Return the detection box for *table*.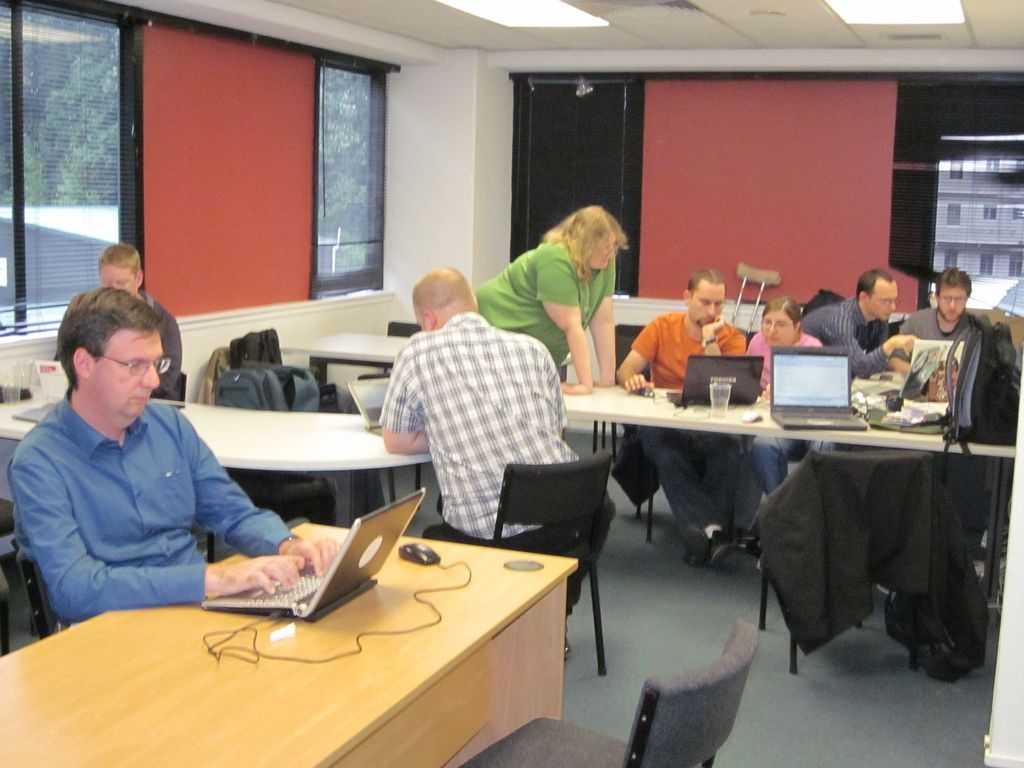
{"x1": 563, "y1": 380, "x2": 1023, "y2": 458}.
